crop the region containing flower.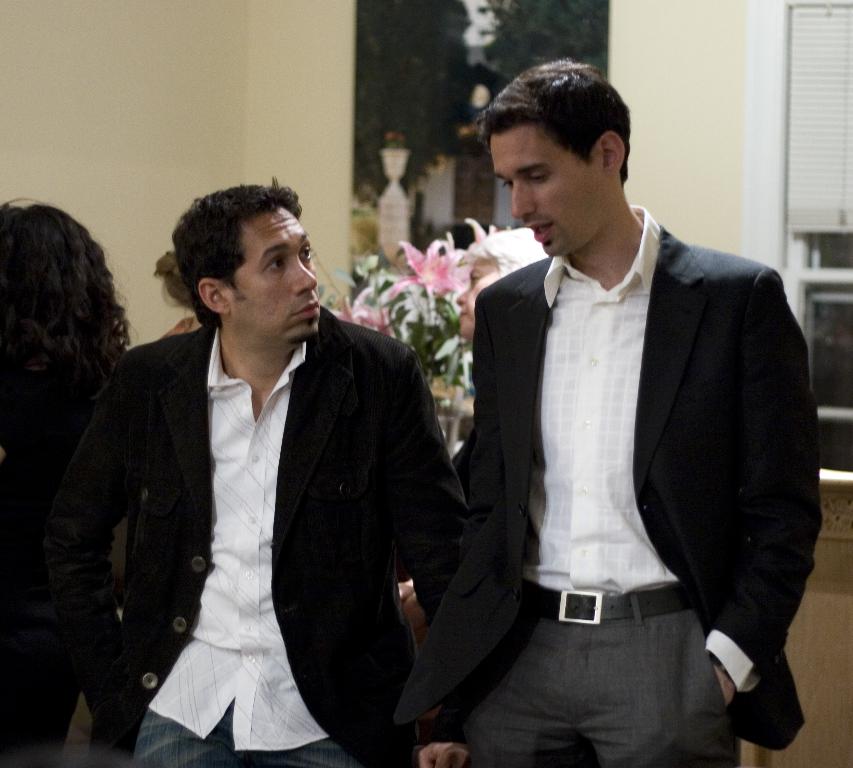
Crop region: 384, 236, 451, 292.
